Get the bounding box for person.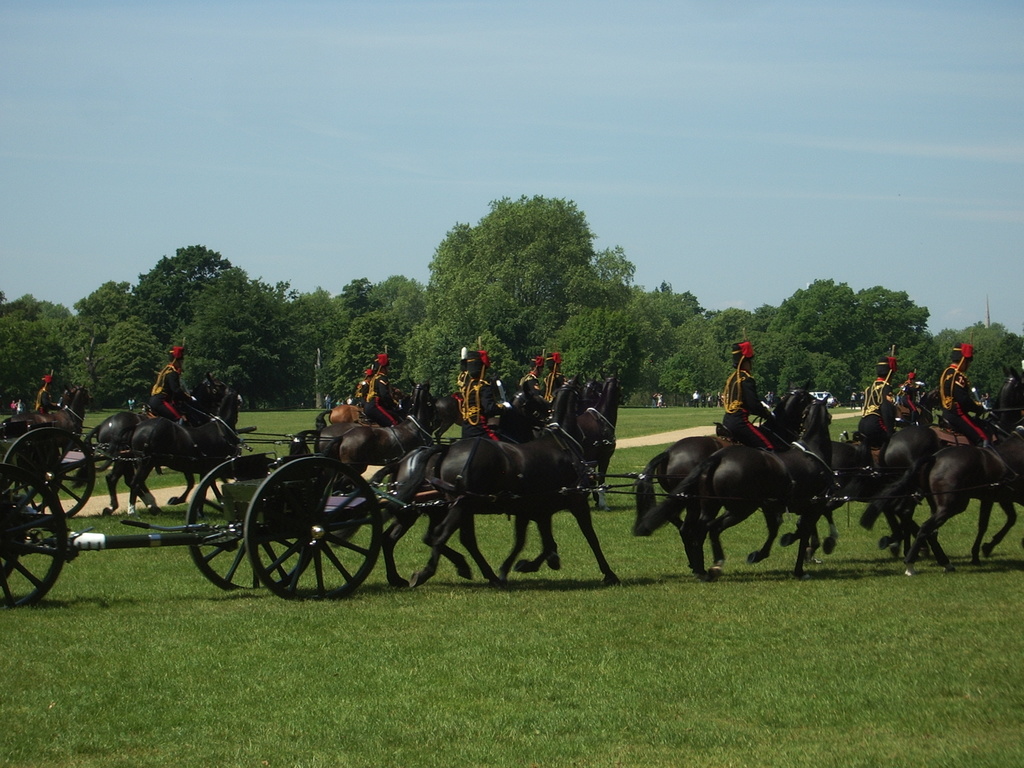
pyautogui.locateOnScreen(149, 345, 204, 419).
